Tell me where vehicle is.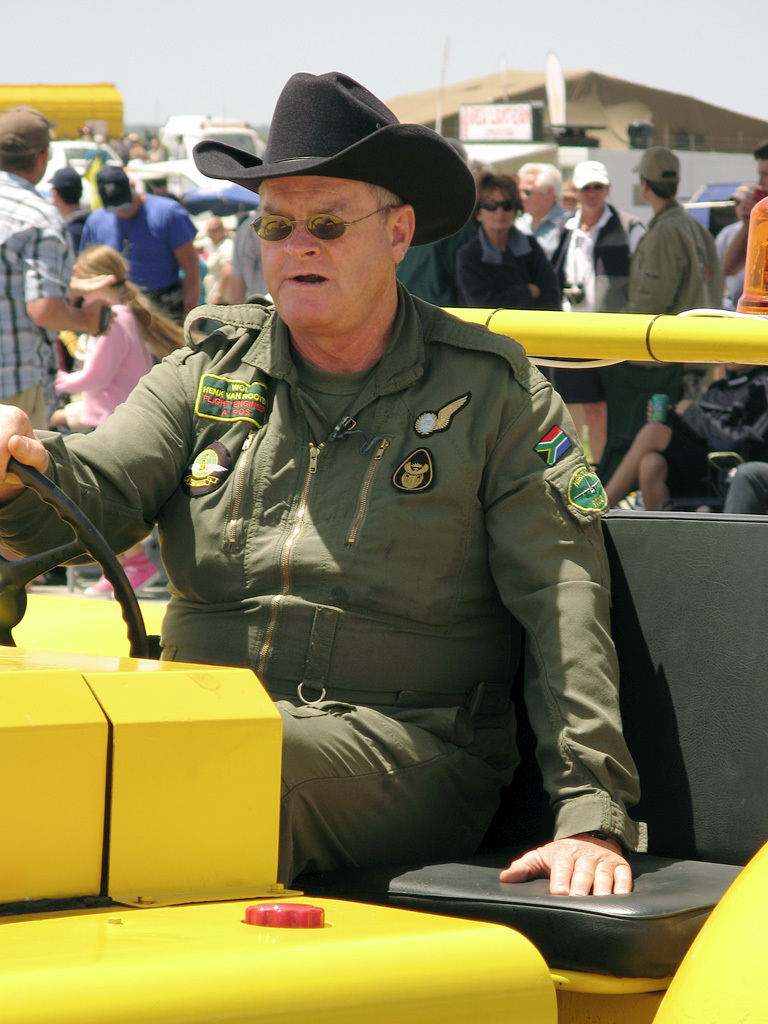
vehicle is at box=[668, 177, 749, 230].
